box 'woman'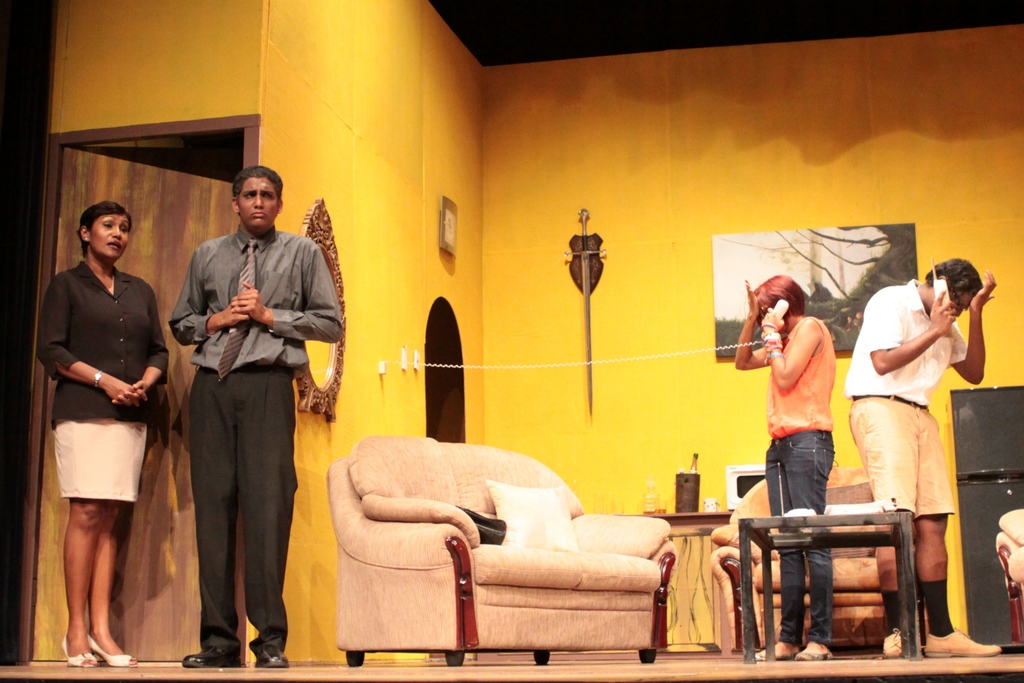
x1=729, y1=269, x2=845, y2=663
